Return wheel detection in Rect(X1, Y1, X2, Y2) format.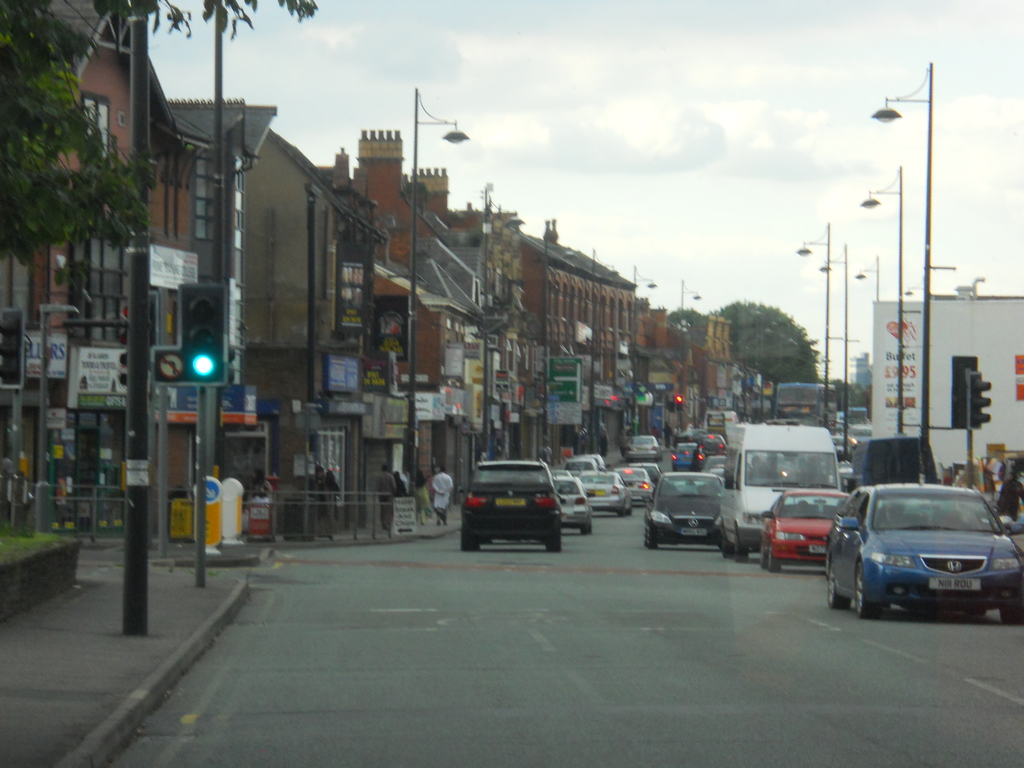
Rect(456, 522, 479, 550).
